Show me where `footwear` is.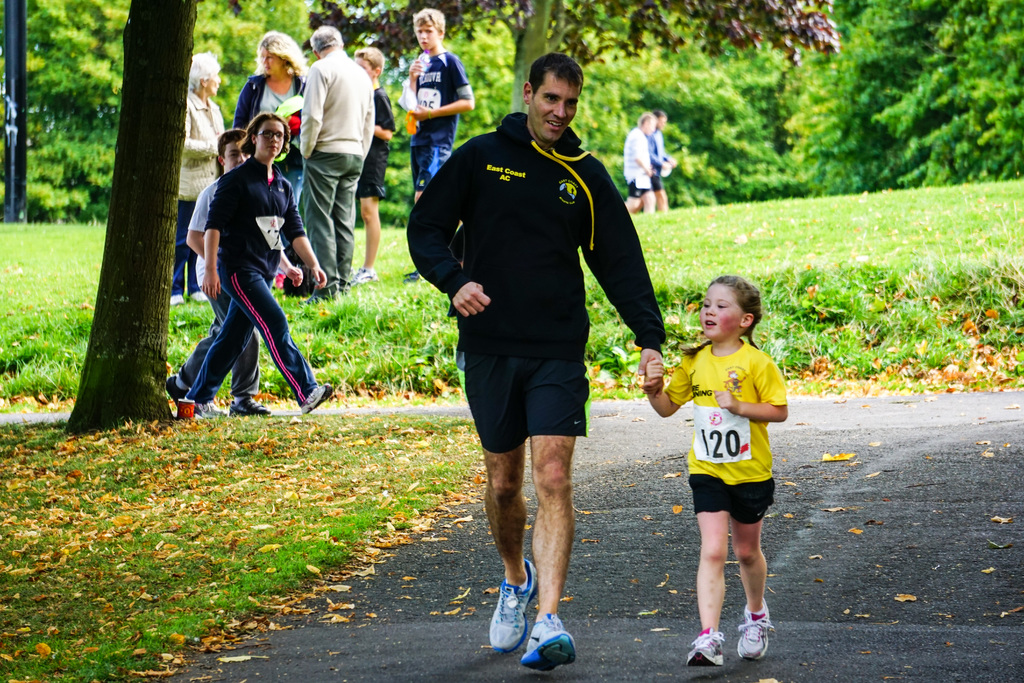
`footwear` is at bbox=[227, 395, 276, 415].
